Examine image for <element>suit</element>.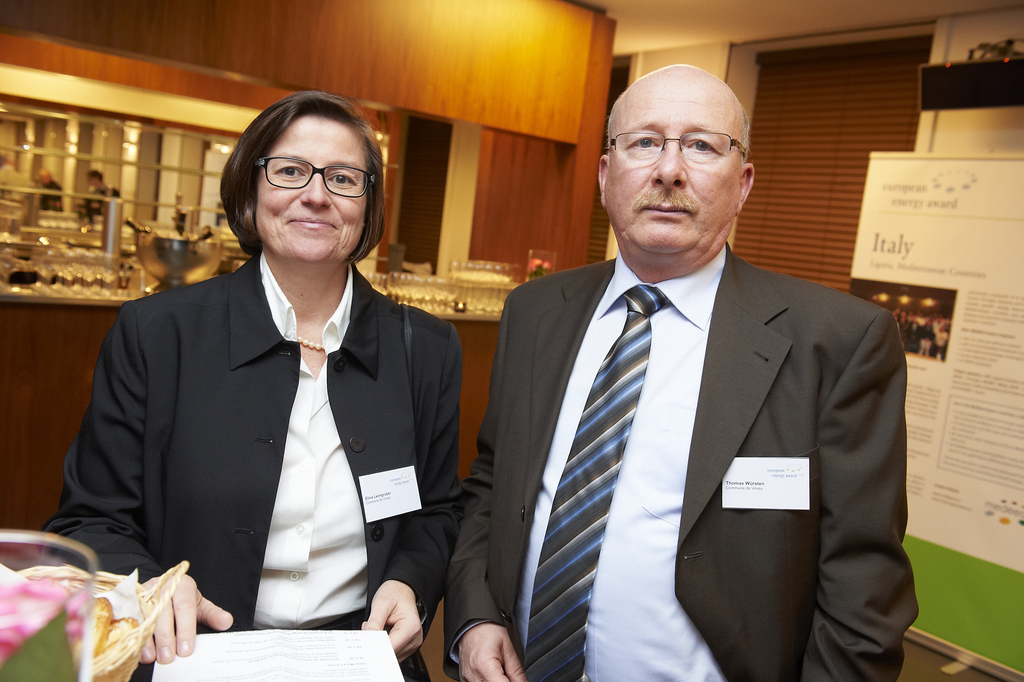
Examination result: (440, 247, 917, 681).
